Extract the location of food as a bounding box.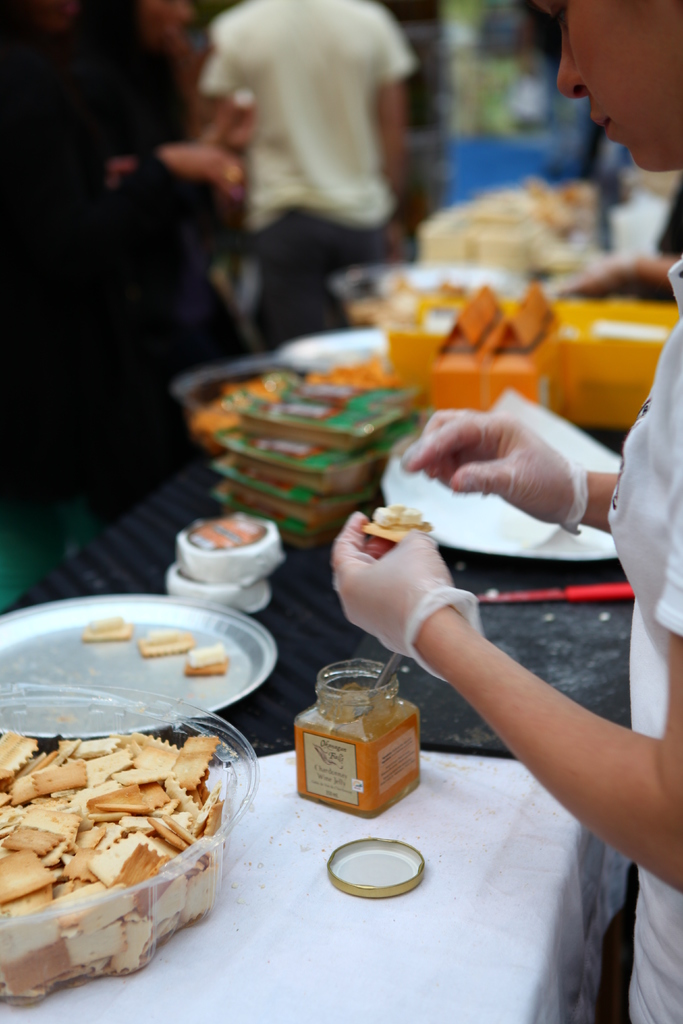
186:643:232:678.
